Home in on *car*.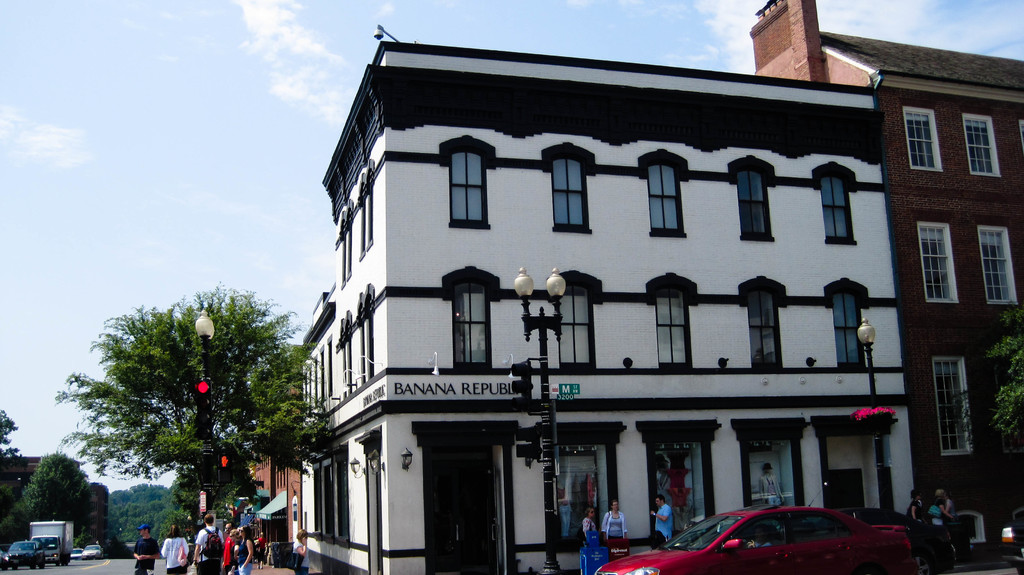
Homed in at 69 547 84 560.
